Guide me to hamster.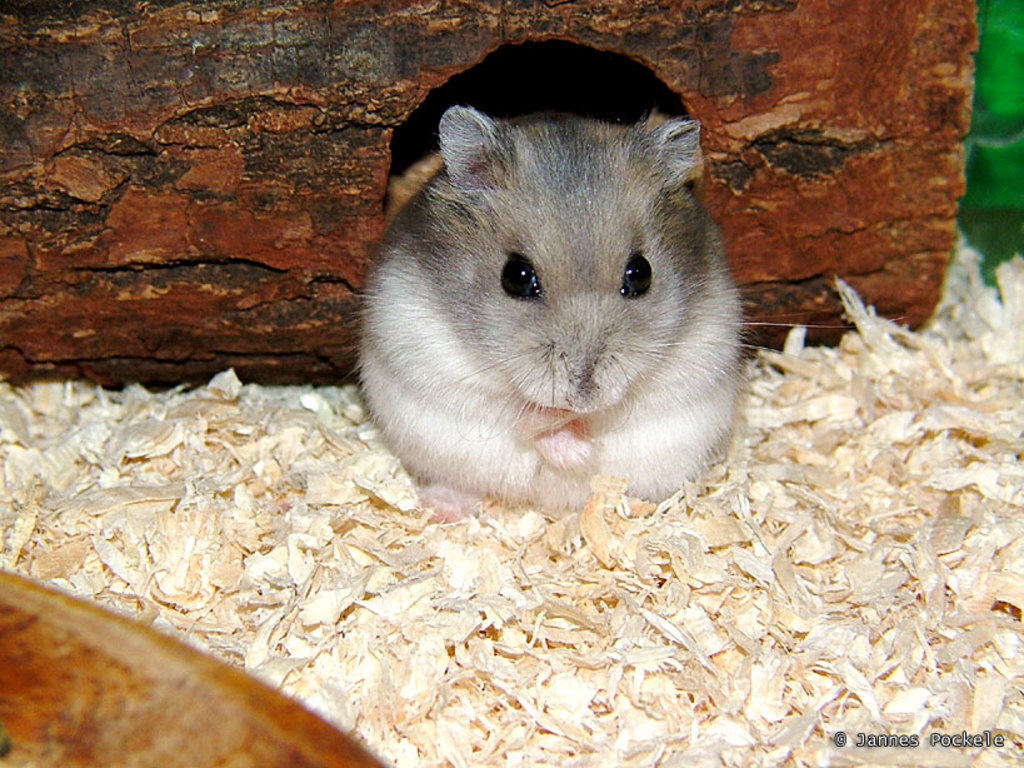
Guidance: <box>354,105,899,524</box>.
